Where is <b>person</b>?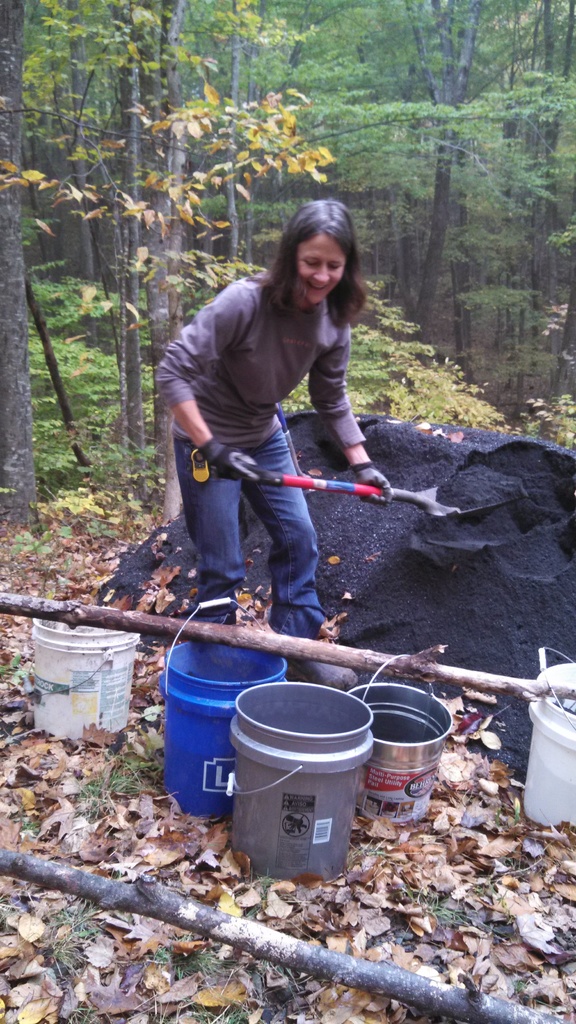
l=131, t=183, r=403, b=676.
